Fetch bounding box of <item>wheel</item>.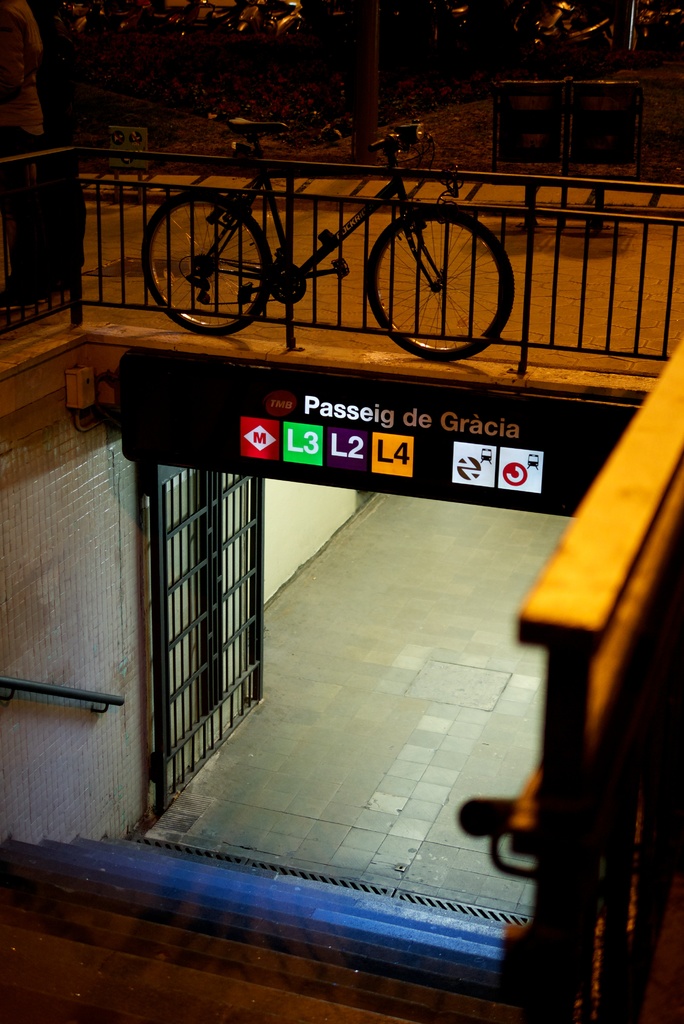
Bbox: 138,191,273,335.
